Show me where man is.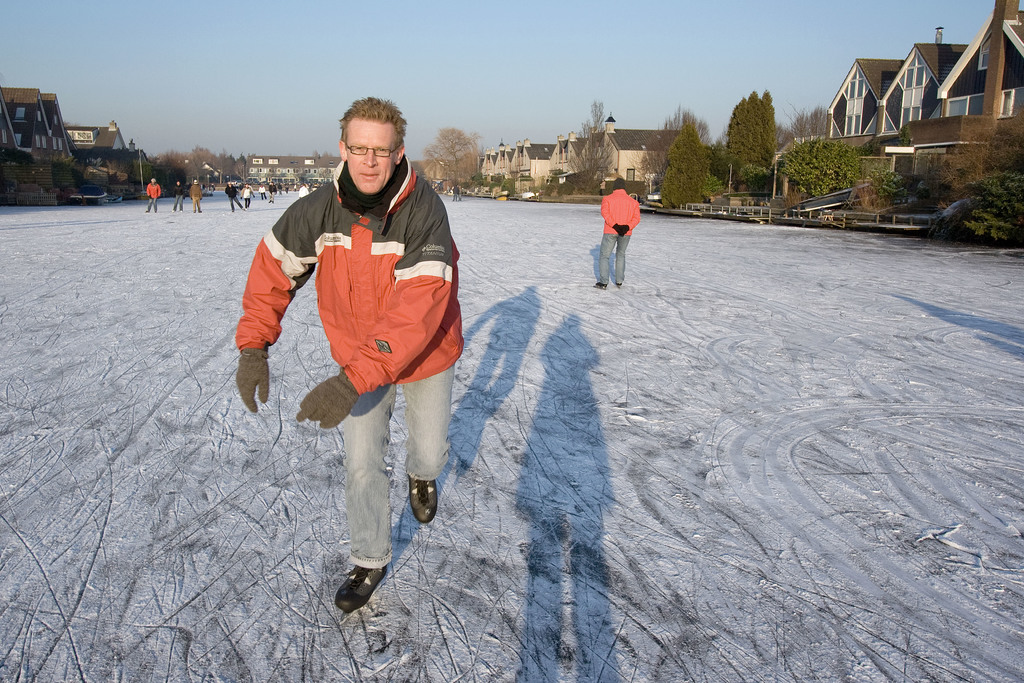
man is at (left=450, top=181, right=460, bottom=200).
